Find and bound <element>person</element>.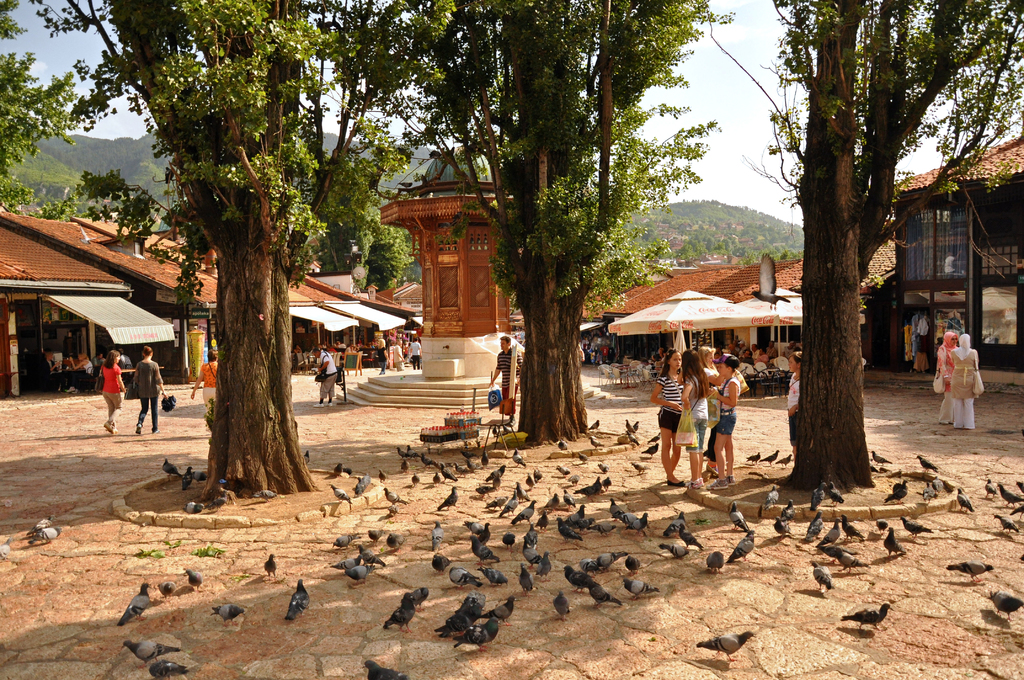
Bound: bbox=[737, 329, 754, 350].
